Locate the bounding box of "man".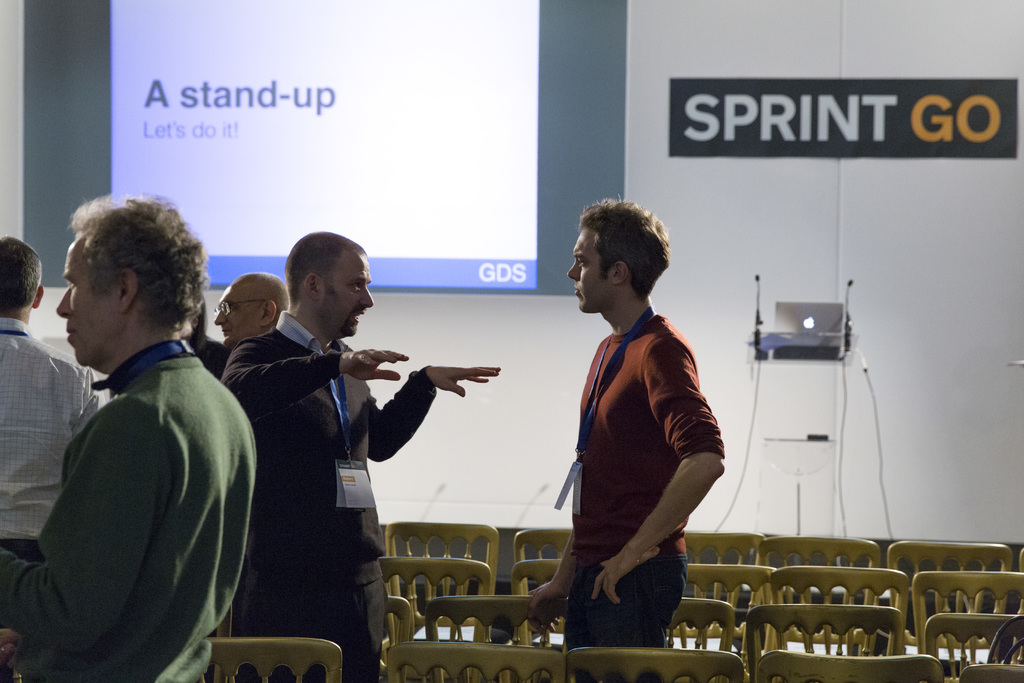
Bounding box: BBox(525, 197, 725, 651).
